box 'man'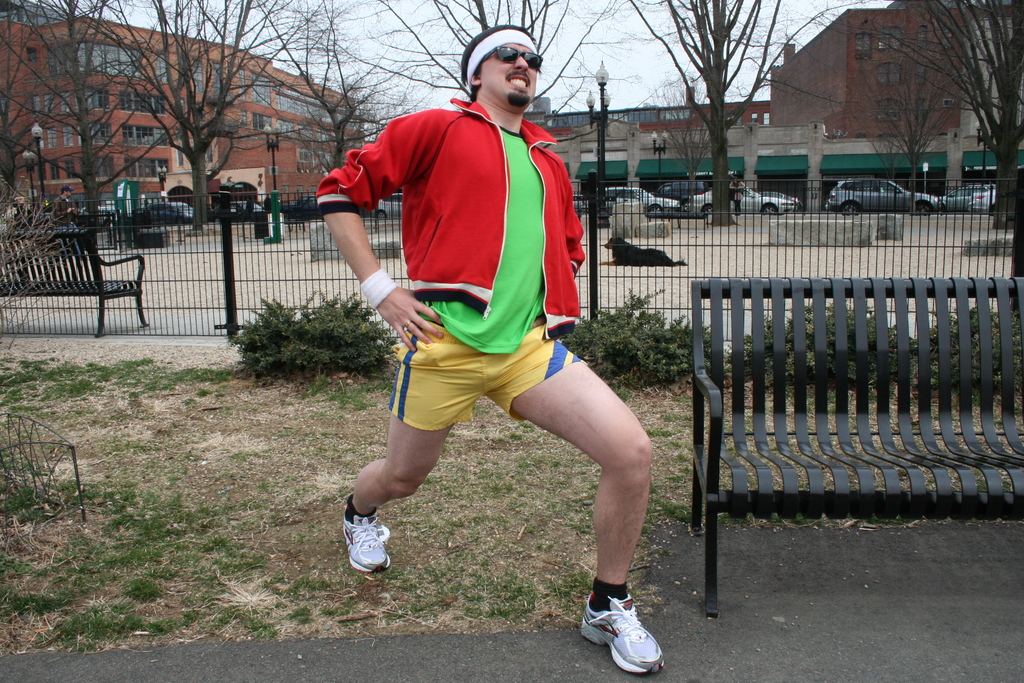
[left=307, top=26, right=667, bottom=675]
